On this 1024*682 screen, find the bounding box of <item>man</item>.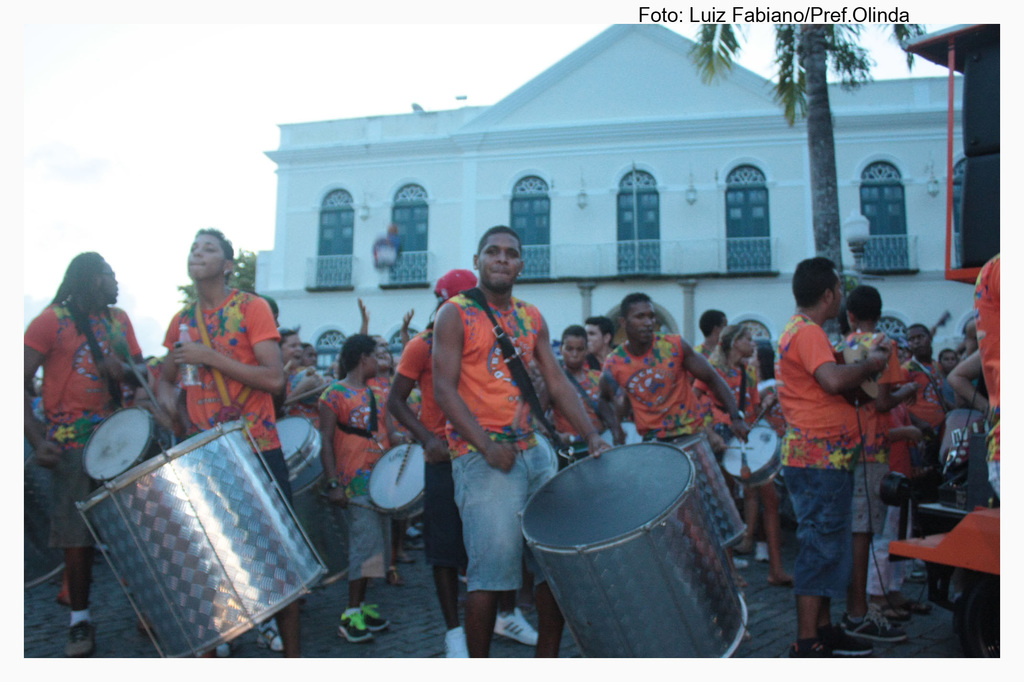
Bounding box: rect(601, 290, 748, 551).
